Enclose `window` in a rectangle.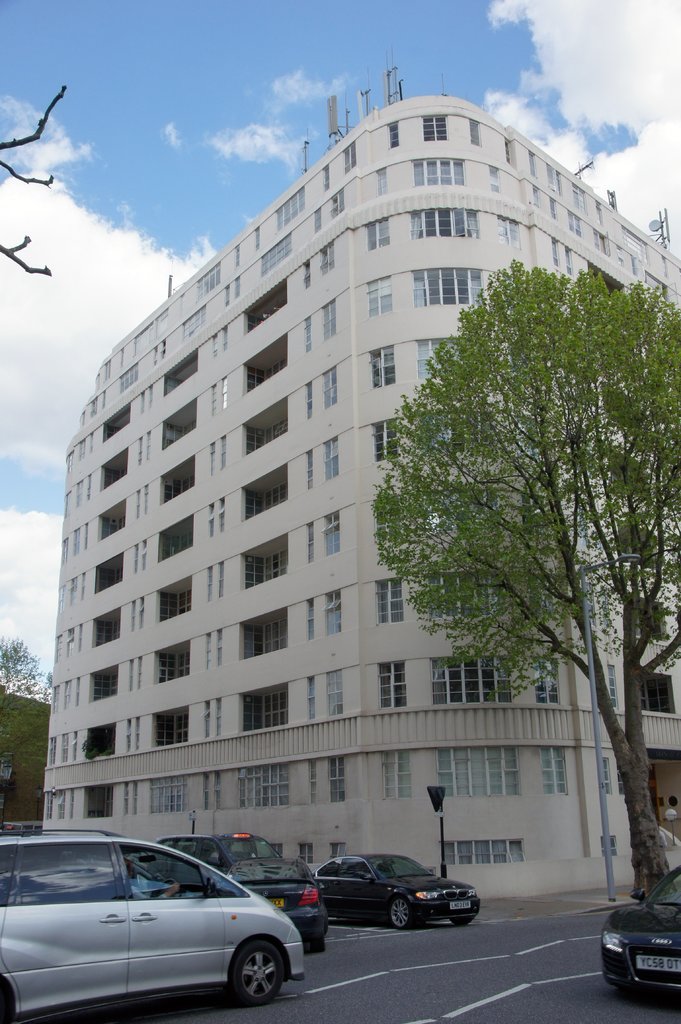
{"left": 119, "top": 708, "right": 148, "bottom": 772}.
